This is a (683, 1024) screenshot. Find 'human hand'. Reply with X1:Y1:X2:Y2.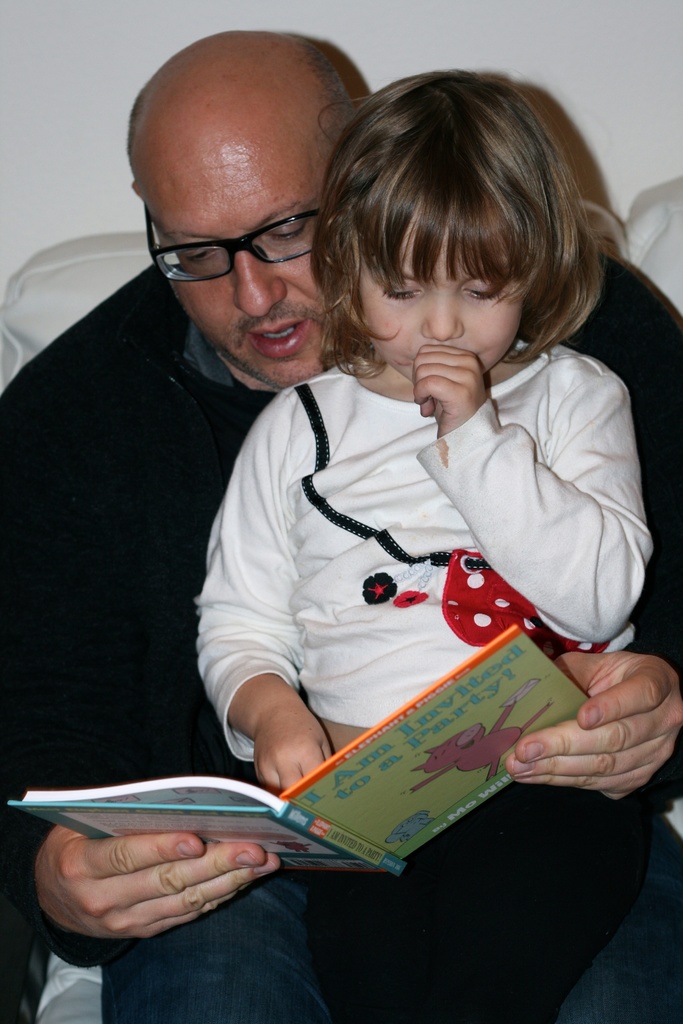
249:704:334:804.
